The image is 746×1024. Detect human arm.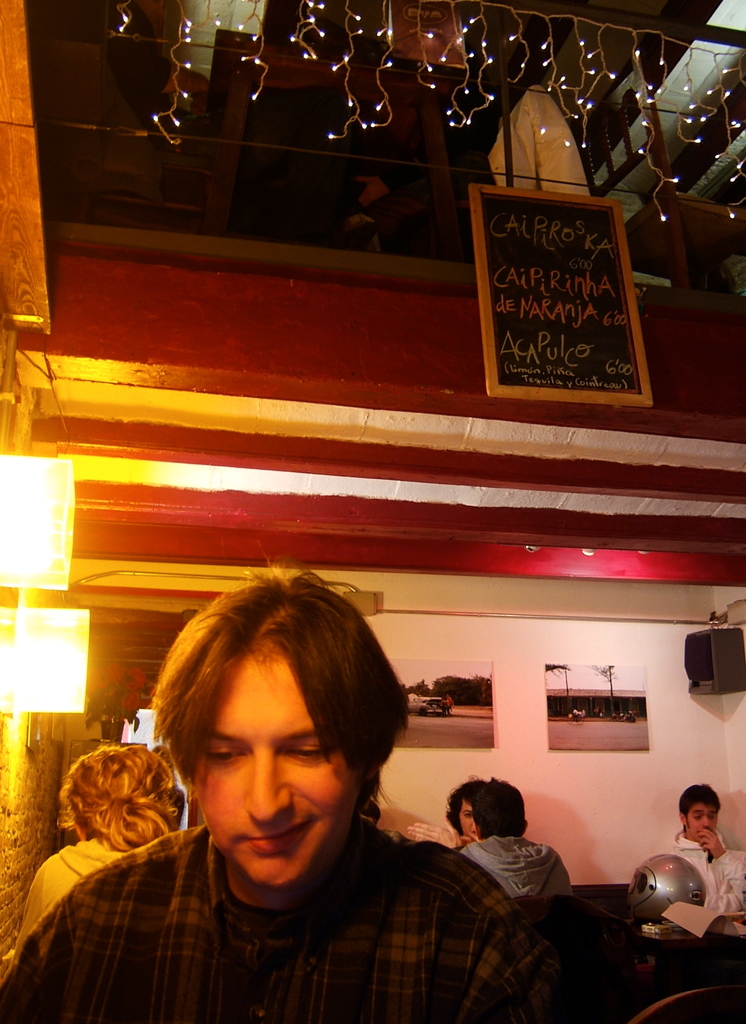
Detection: x1=698, y1=829, x2=745, y2=906.
